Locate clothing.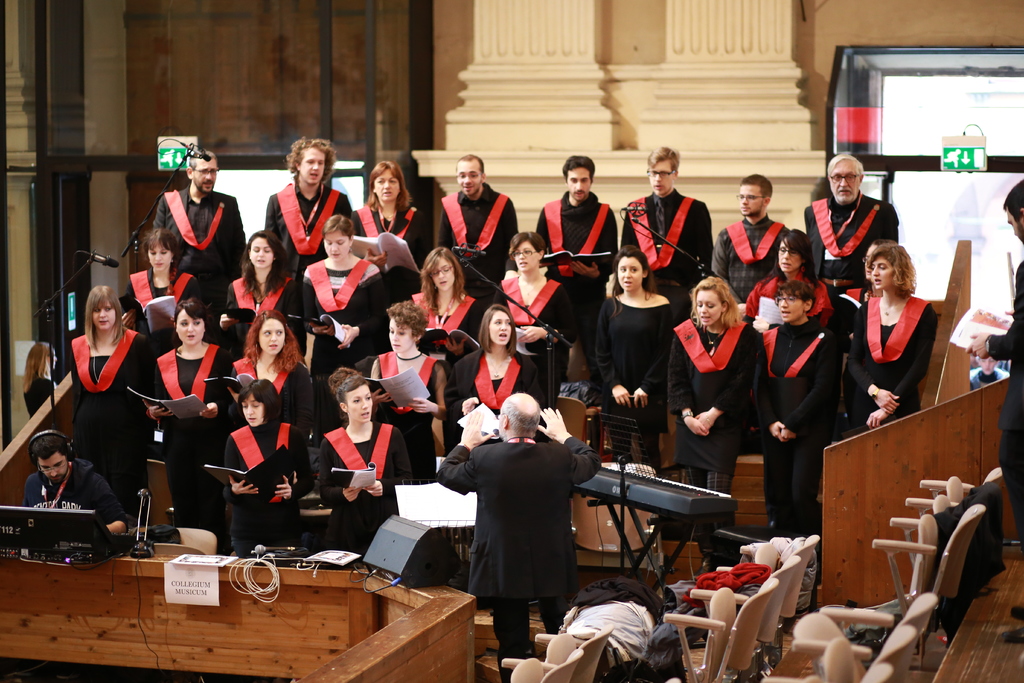
Bounding box: bbox=[154, 185, 248, 284].
